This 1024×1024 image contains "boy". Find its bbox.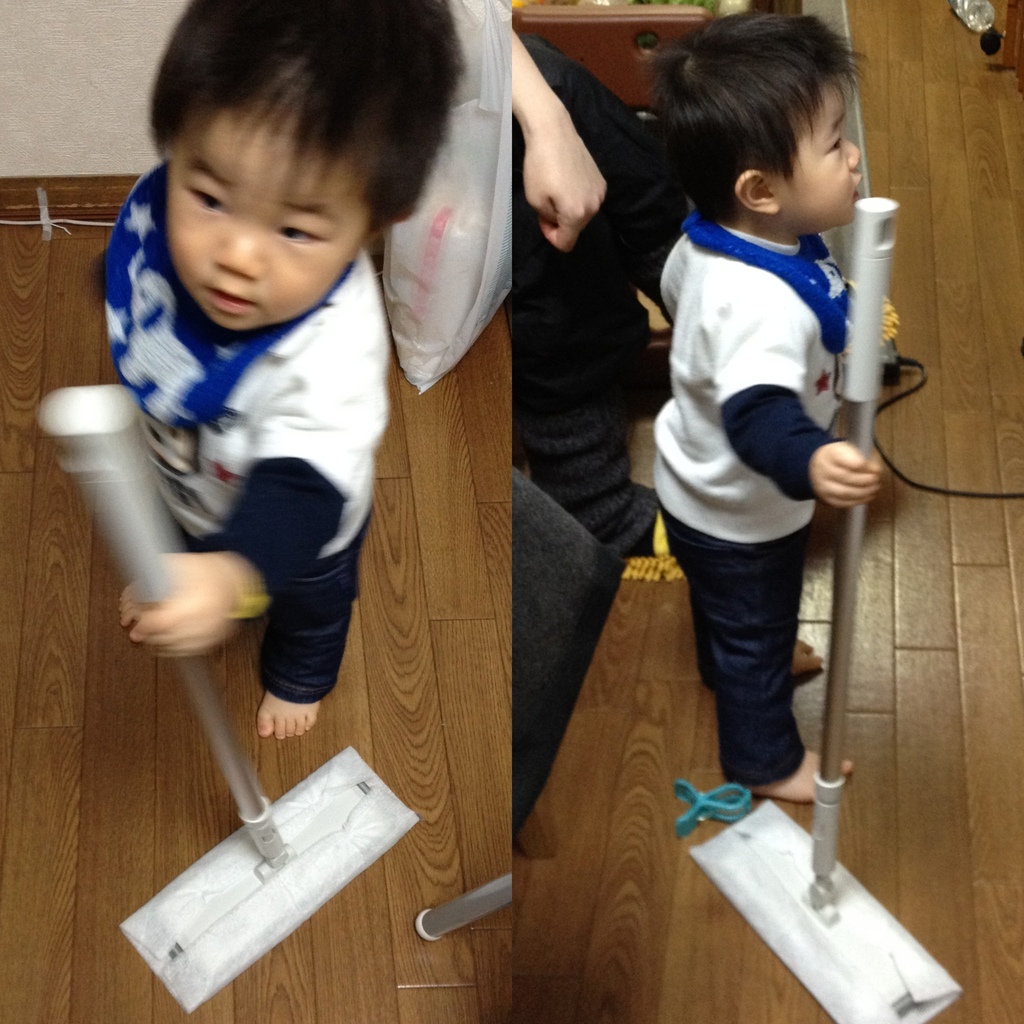
locate(92, 0, 463, 742).
